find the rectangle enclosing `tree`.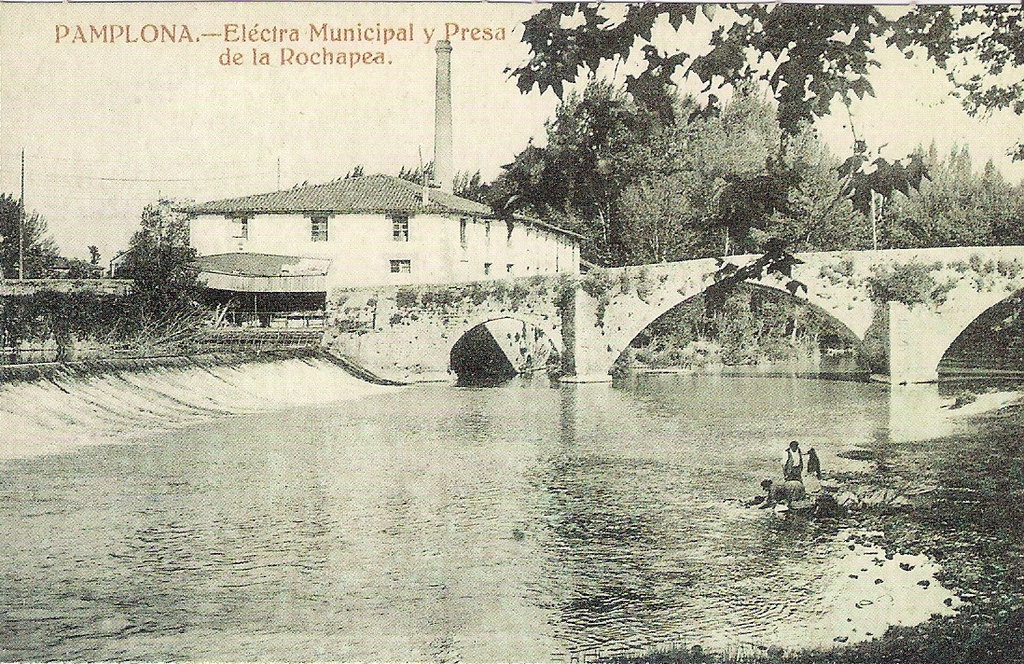
region(290, 163, 367, 190).
